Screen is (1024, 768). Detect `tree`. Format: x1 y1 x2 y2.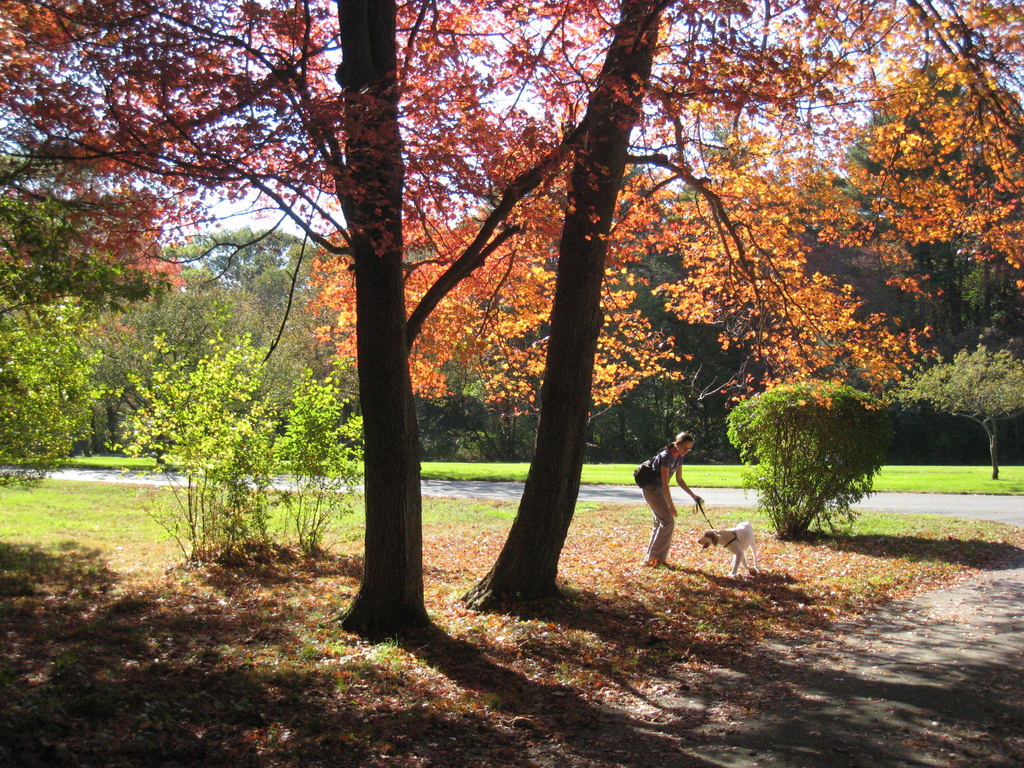
0 0 1023 653.
